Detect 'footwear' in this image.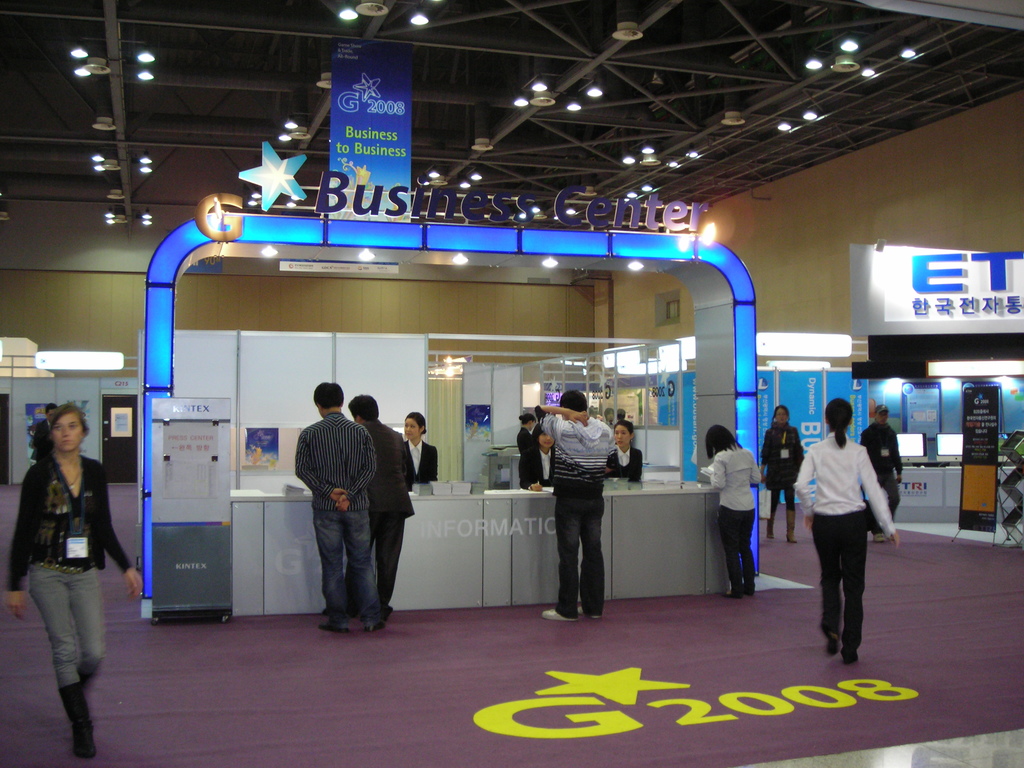
Detection: l=382, t=600, r=398, b=619.
